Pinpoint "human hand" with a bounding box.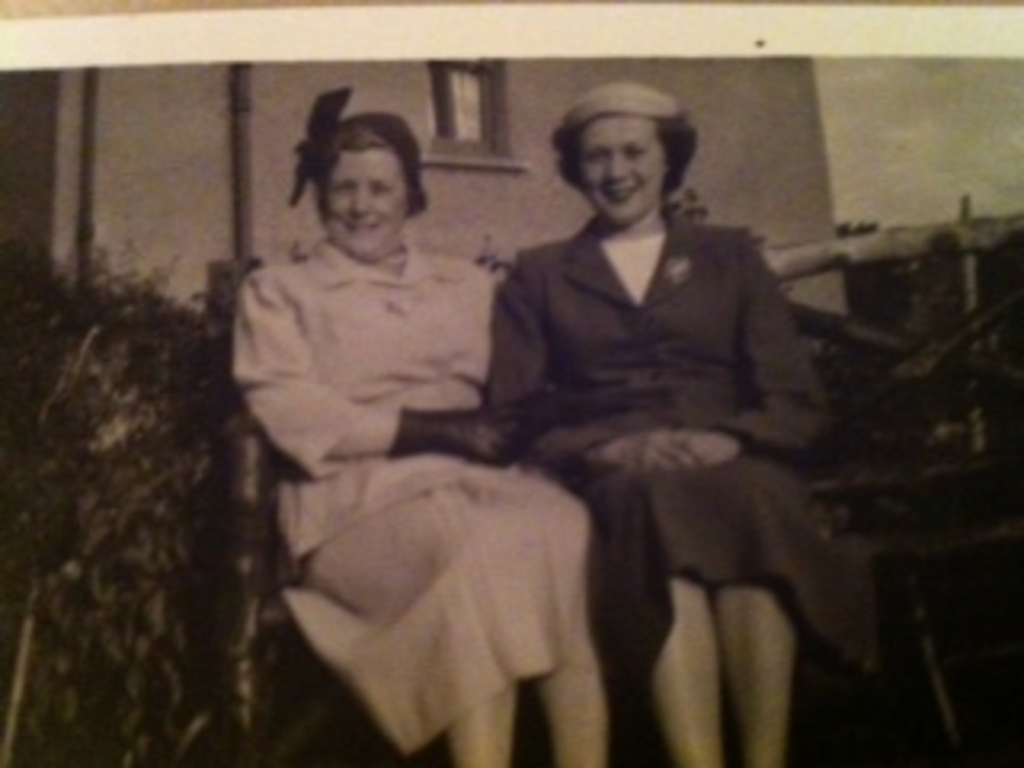
left=605, top=422, right=707, bottom=474.
